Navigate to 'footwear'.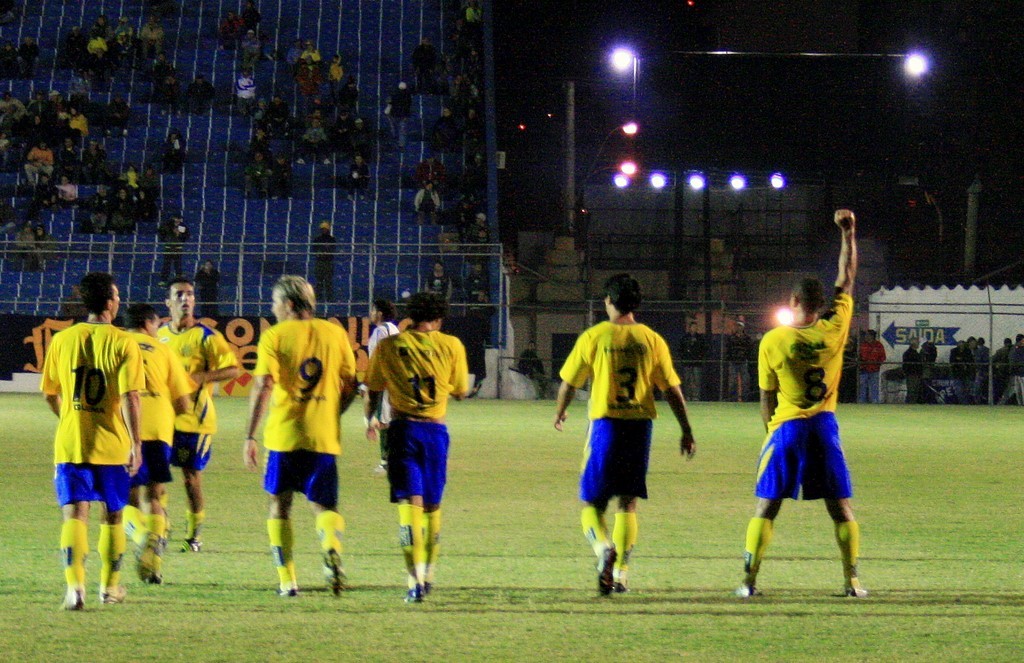
Navigation target: crop(405, 584, 435, 599).
